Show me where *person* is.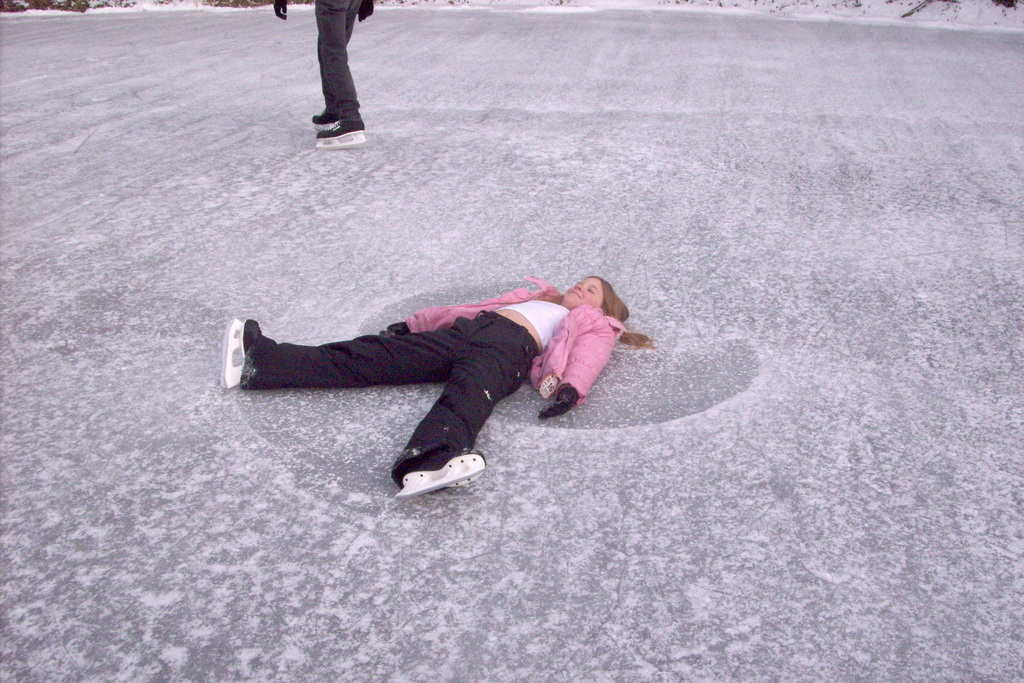
*person* is at [x1=223, y1=265, x2=661, y2=493].
